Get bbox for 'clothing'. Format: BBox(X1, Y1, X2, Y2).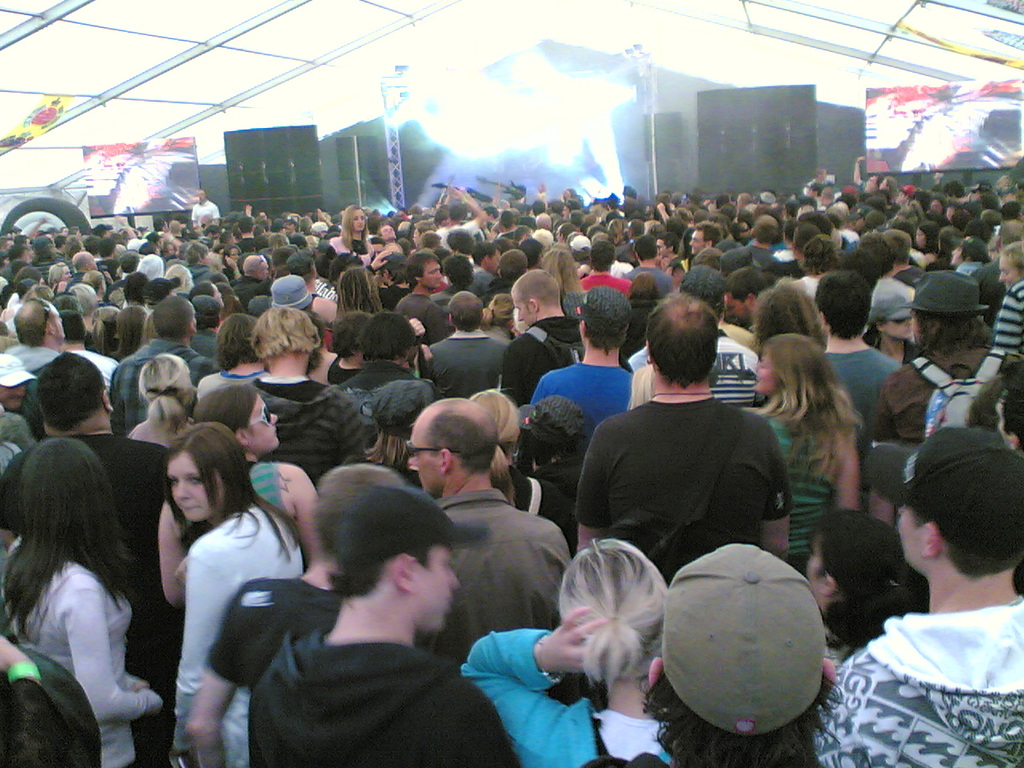
BBox(255, 380, 363, 486).
